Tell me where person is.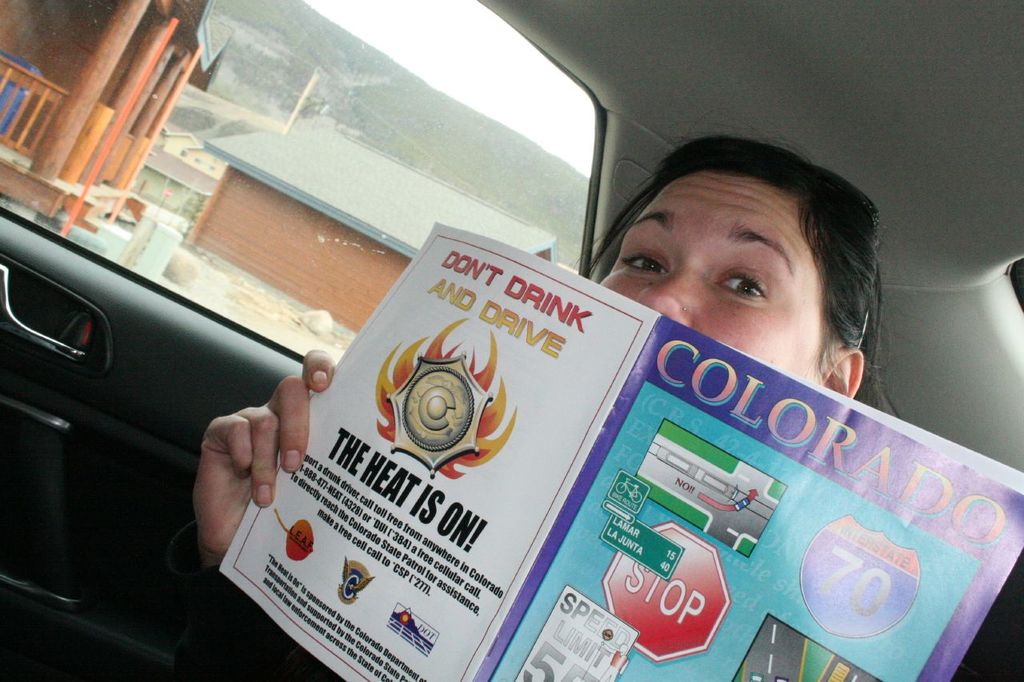
person is at [x1=189, y1=122, x2=884, y2=681].
